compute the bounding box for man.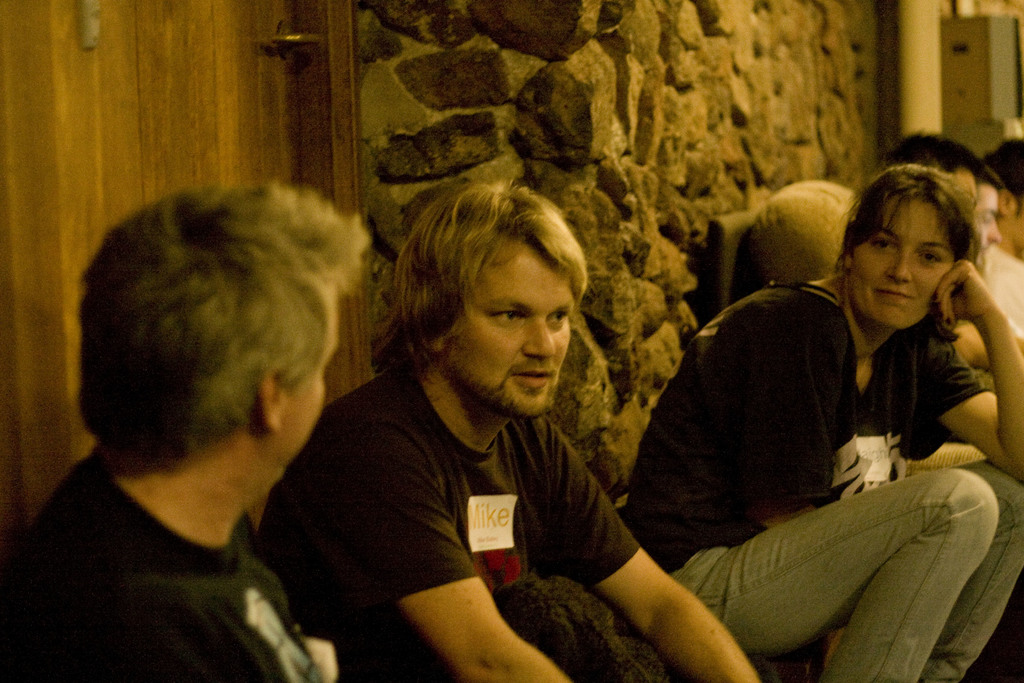
878 124 985 199.
